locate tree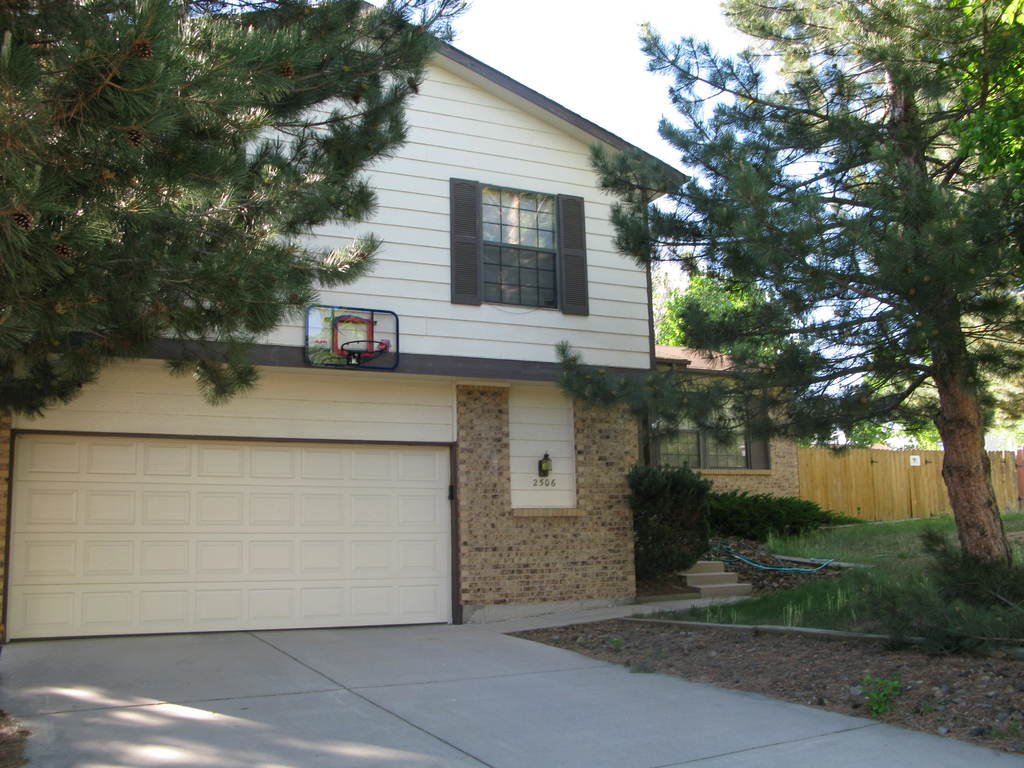
rect(0, 0, 467, 421)
